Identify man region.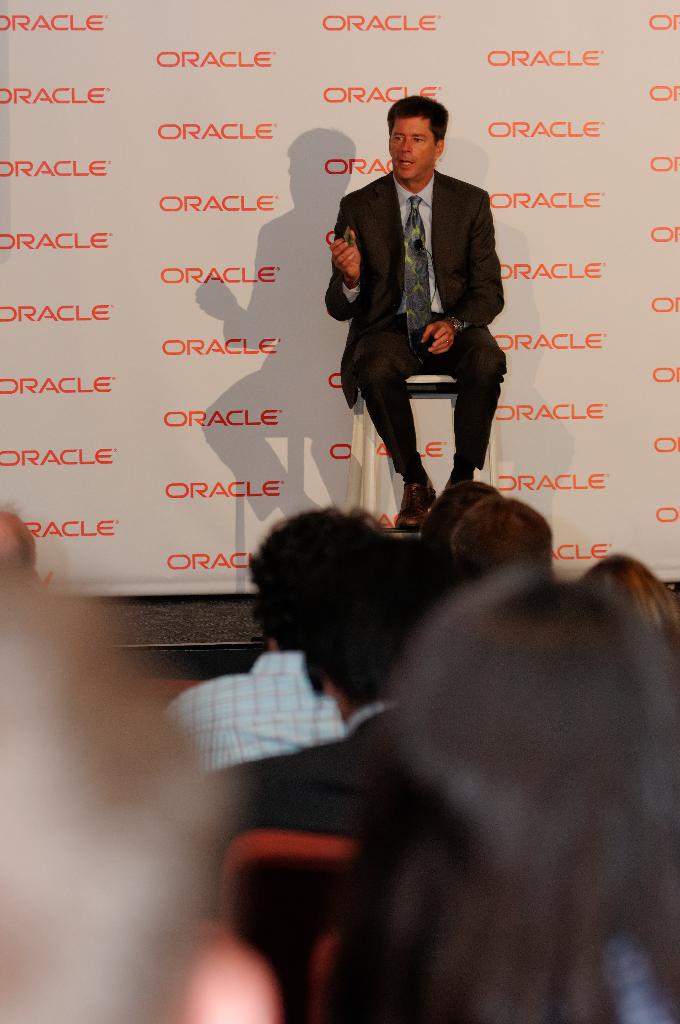
Region: locate(318, 108, 508, 505).
